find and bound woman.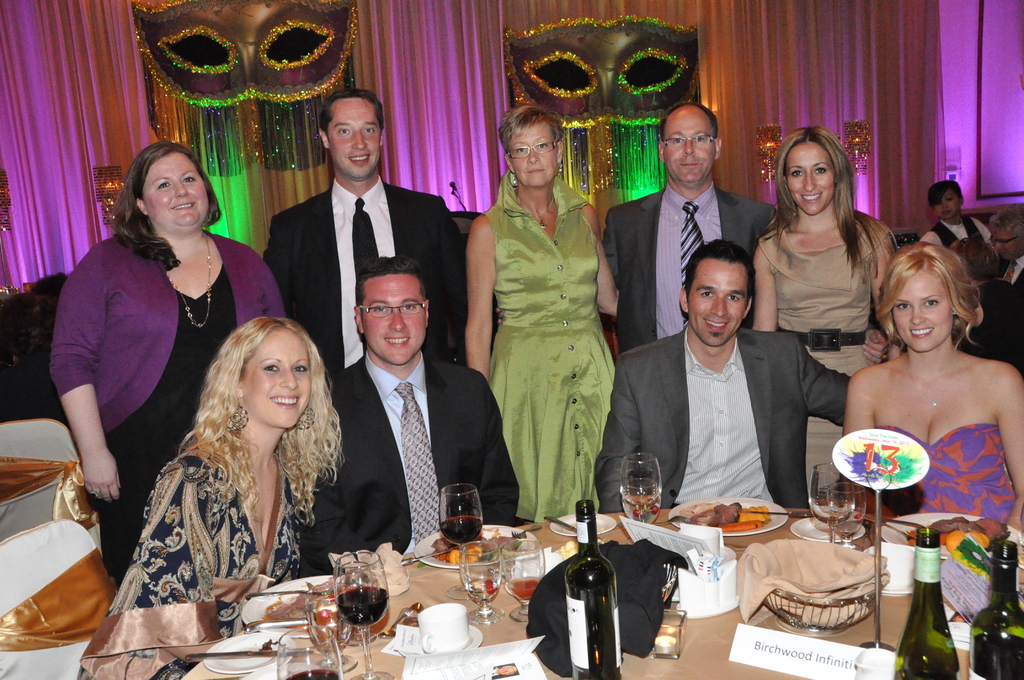
Bound: locate(48, 140, 296, 587).
